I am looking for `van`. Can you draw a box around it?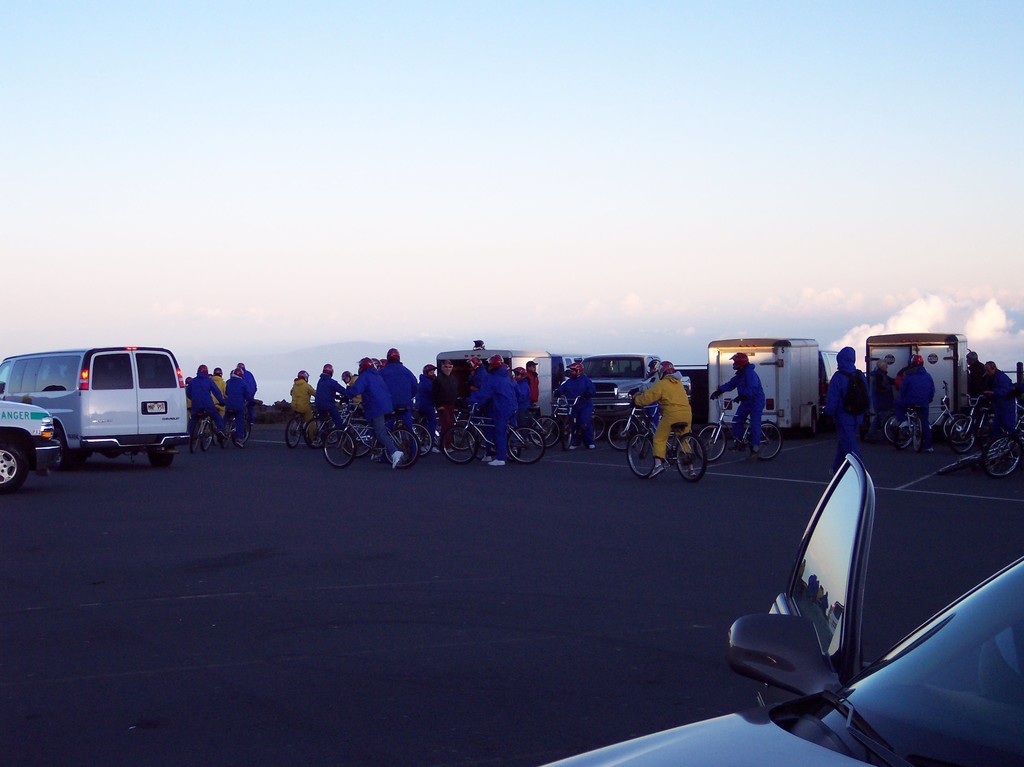
Sure, the bounding box is l=863, t=334, r=973, b=428.
